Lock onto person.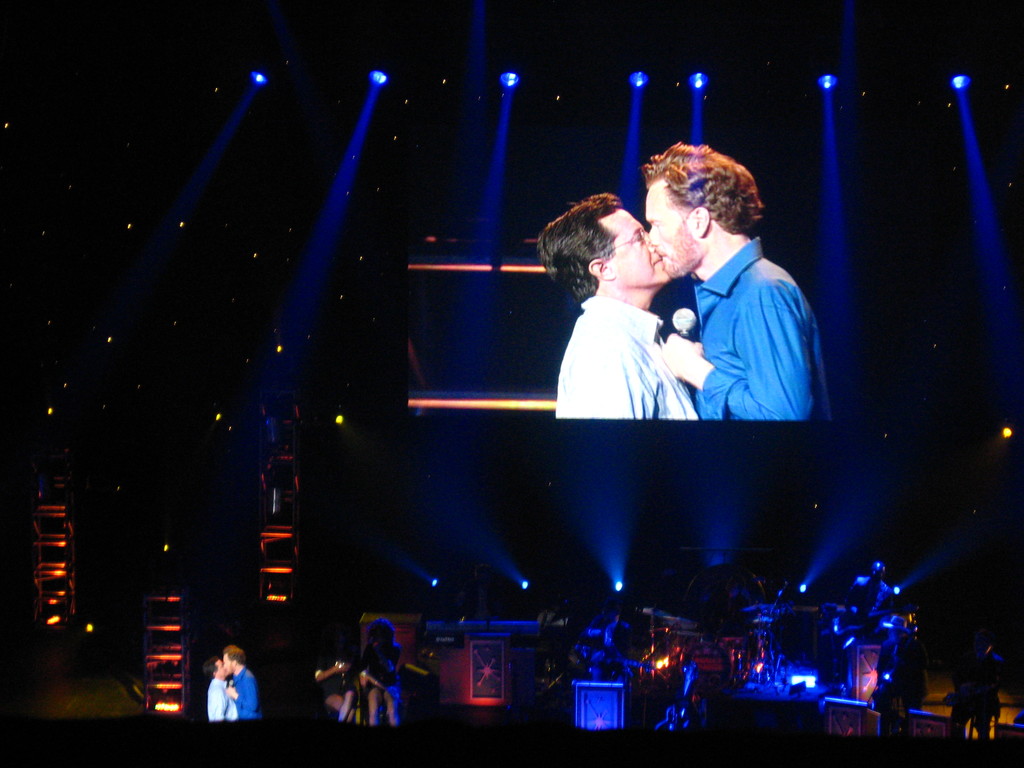
Locked: [316, 631, 356, 719].
